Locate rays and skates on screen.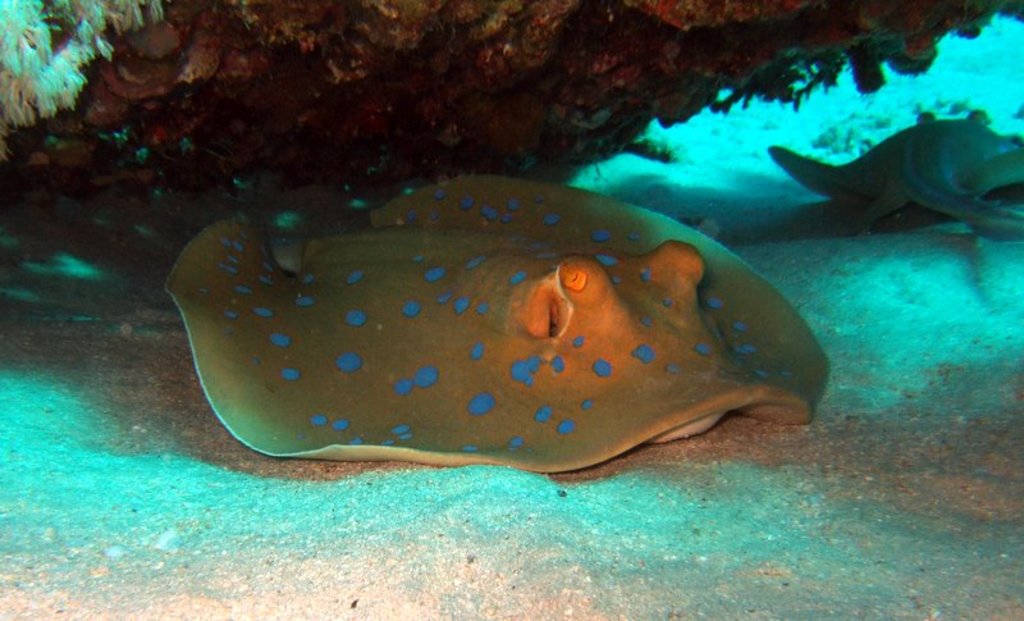
On screen at <box>151,169,832,476</box>.
